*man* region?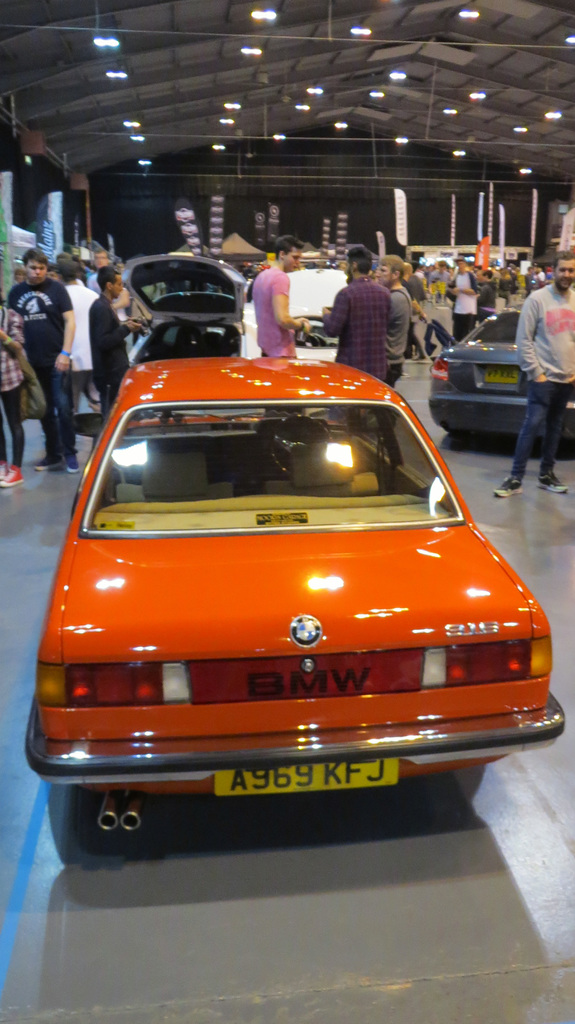
{"left": 250, "top": 233, "right": 312, "bottom": 417}
